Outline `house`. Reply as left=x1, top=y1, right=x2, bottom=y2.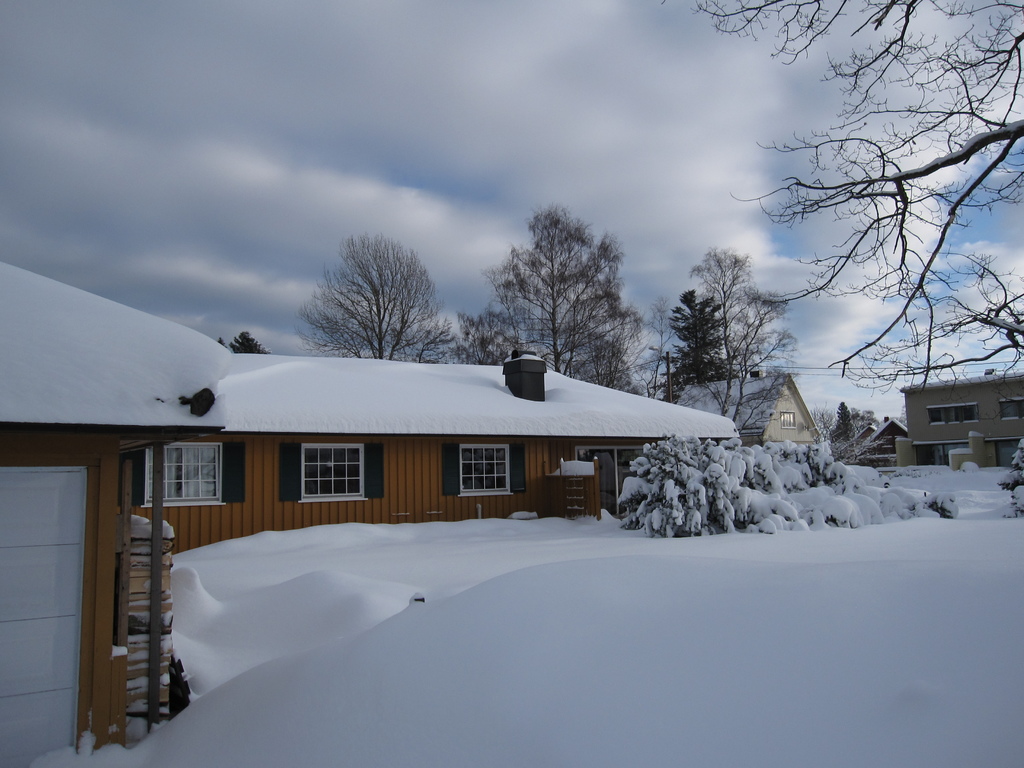
left=654, top=369, right=817, bottom=470.
